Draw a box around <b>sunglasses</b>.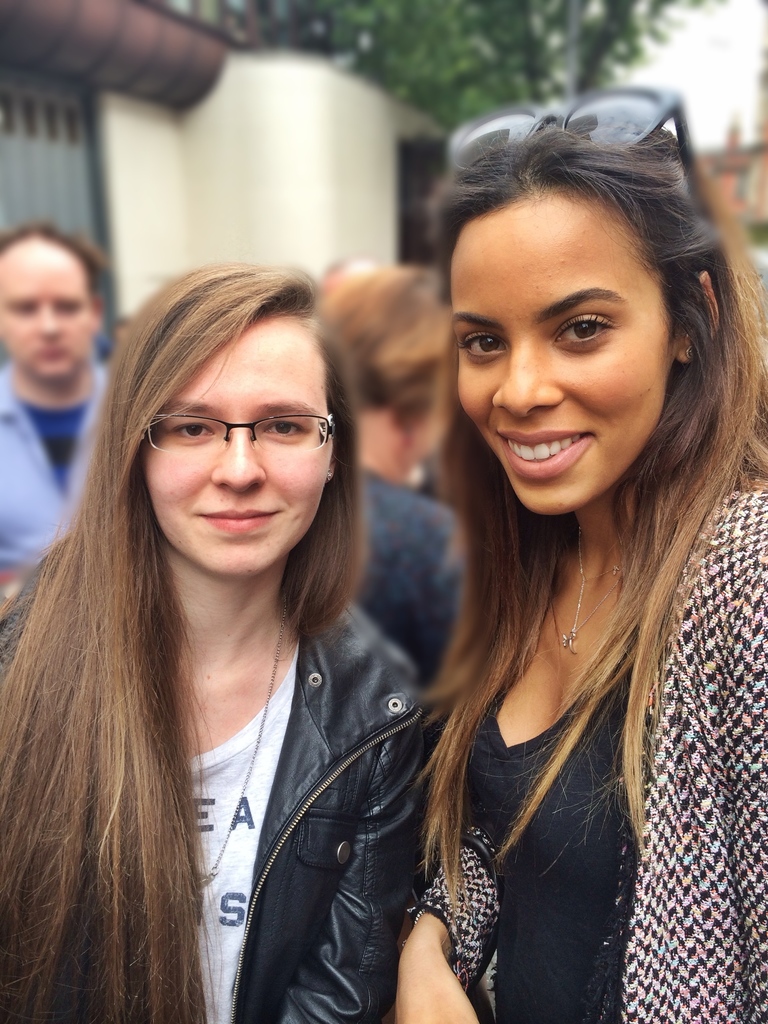
<box>442,90,693,205</box>.
